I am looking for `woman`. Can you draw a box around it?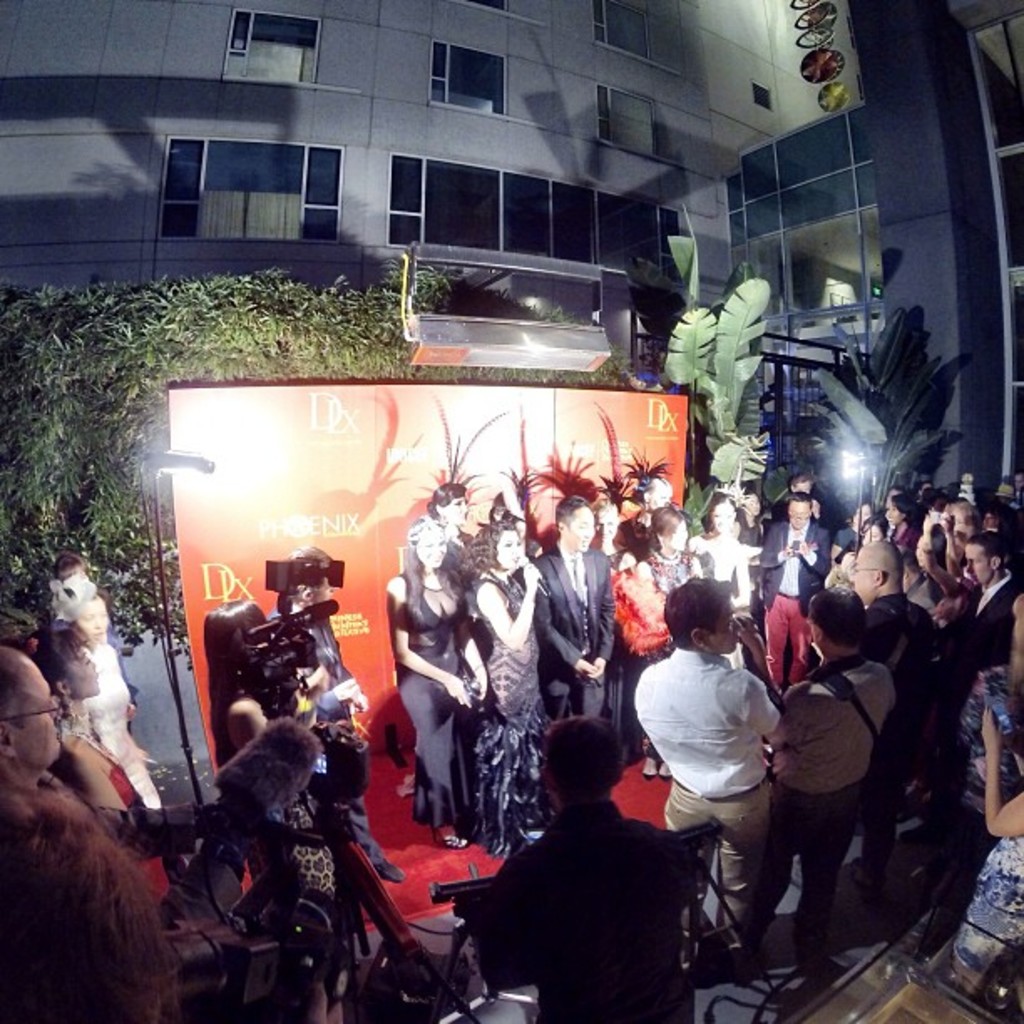
Sure, the bounding box is [873,497,920,559].
